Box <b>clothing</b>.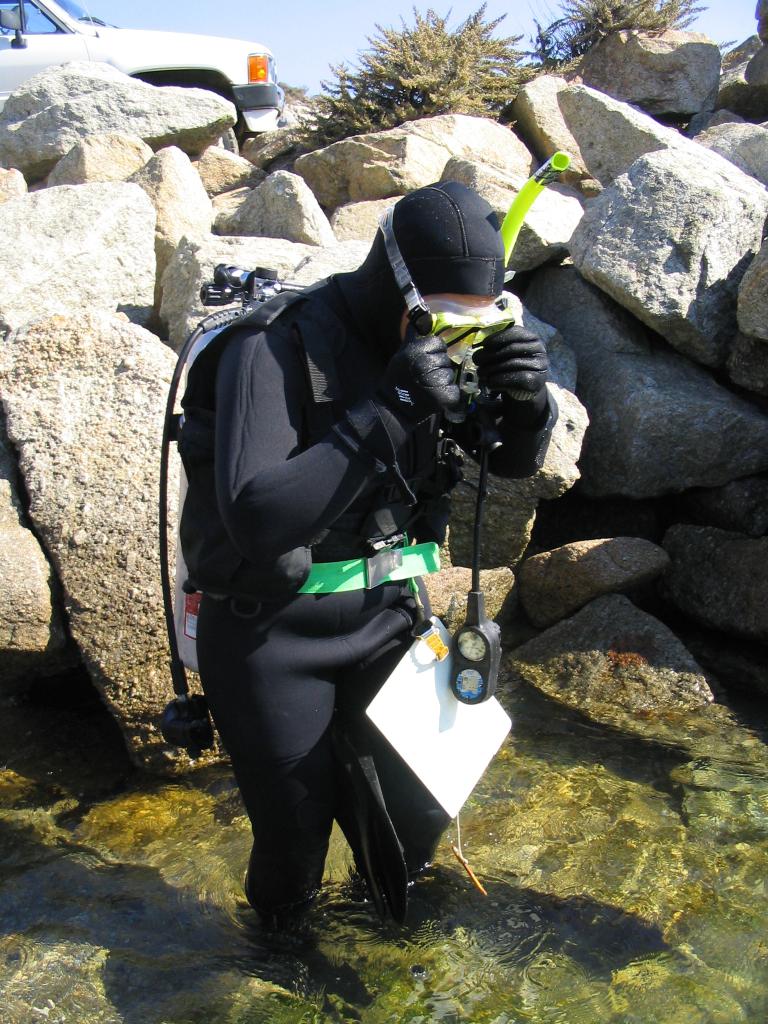
select_region(184, 266, 501, 945).
